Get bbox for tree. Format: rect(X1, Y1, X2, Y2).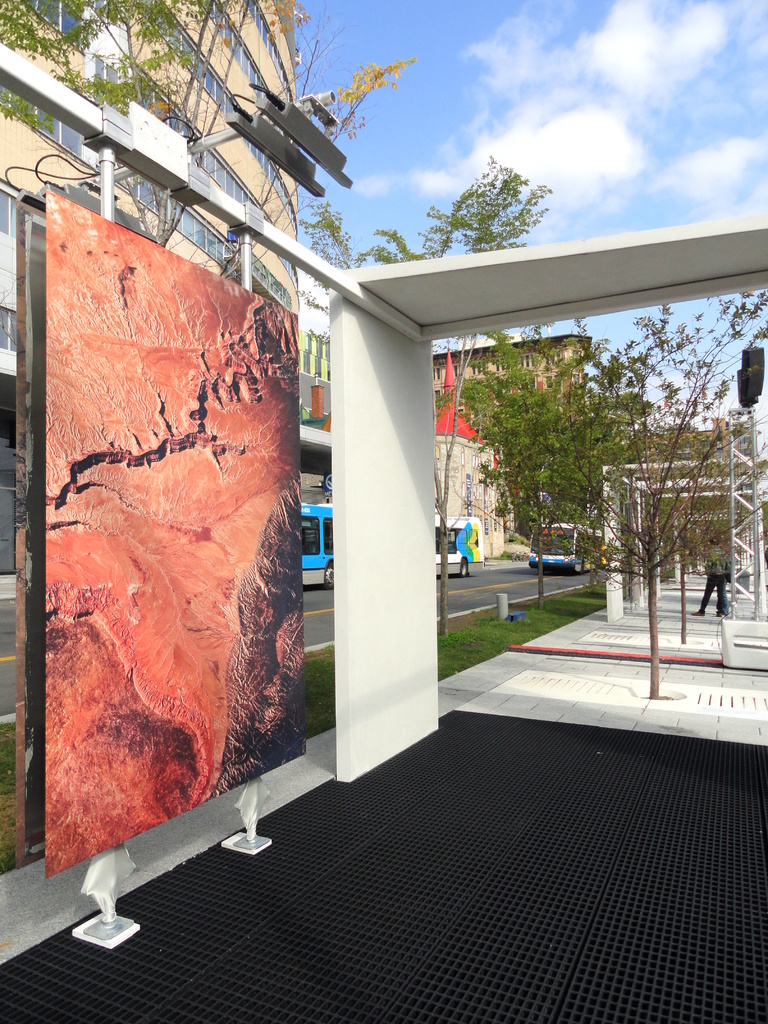
rect(312, 150, 561, 641).
